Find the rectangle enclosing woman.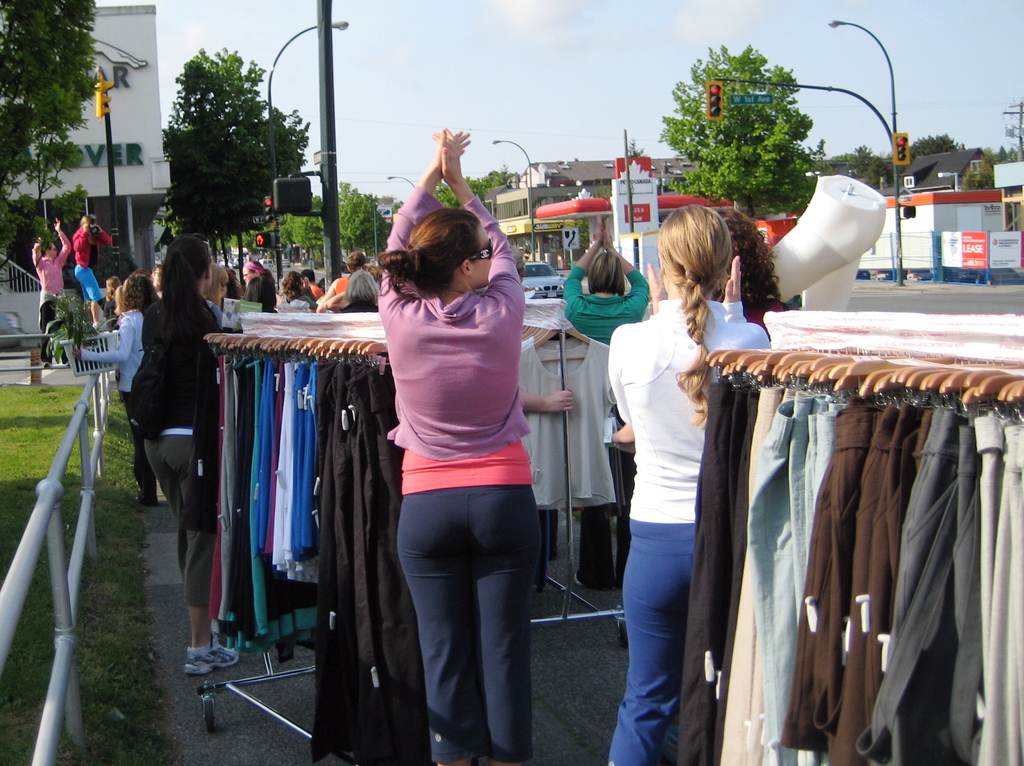
bbox=(247, 275, 275, 315).
